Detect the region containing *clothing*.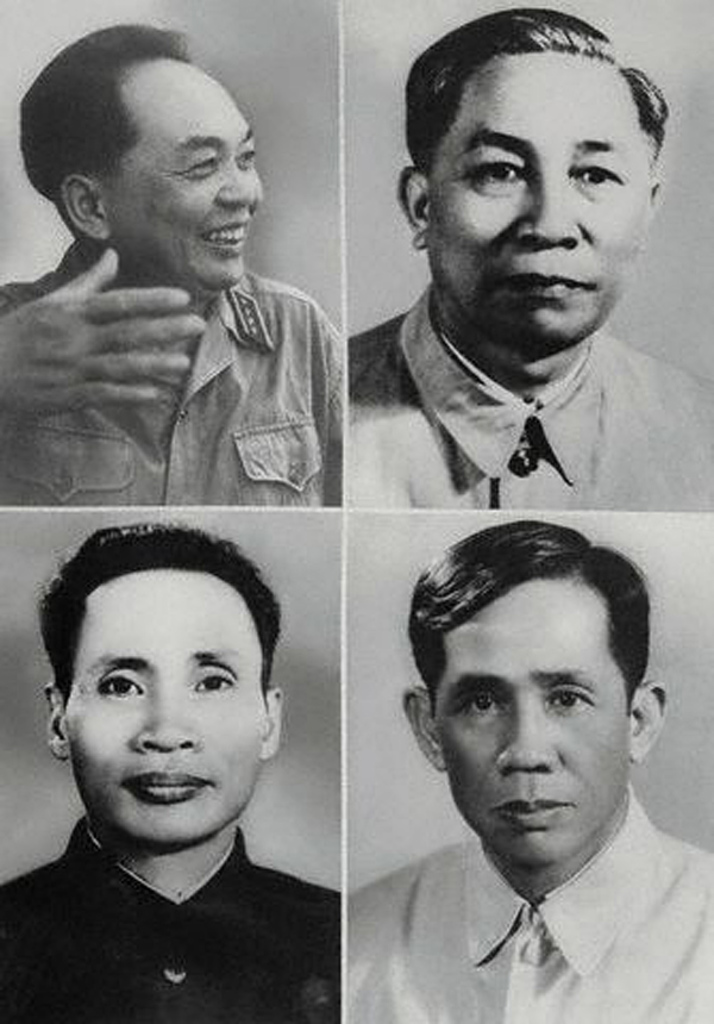
region(0, 274, 349, 510).
